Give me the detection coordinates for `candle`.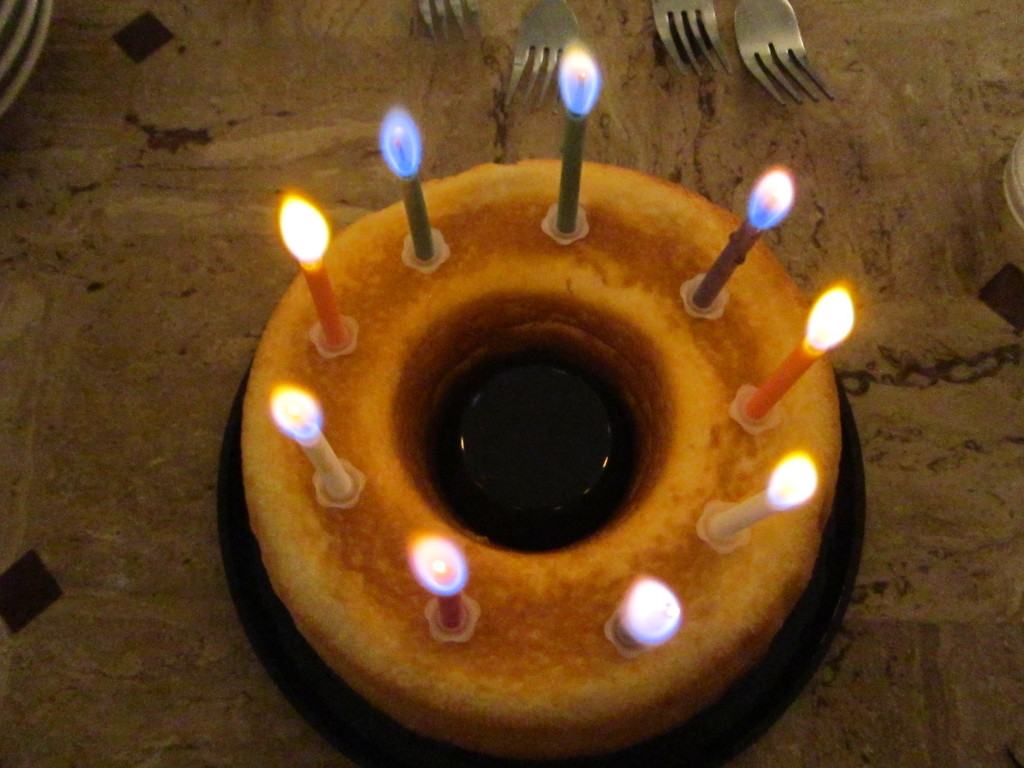
<region>618, 577, 680, 643</region>.
